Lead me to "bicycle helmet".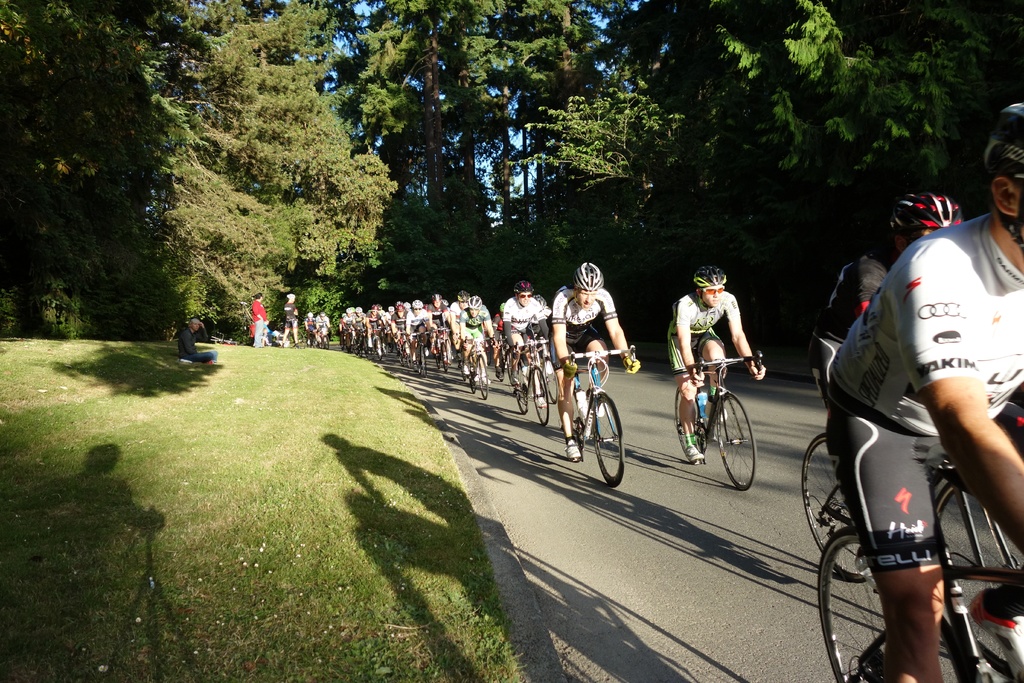
Lead to {"left": 468, "top": 292, "right": 479, "bottom": 309}.
